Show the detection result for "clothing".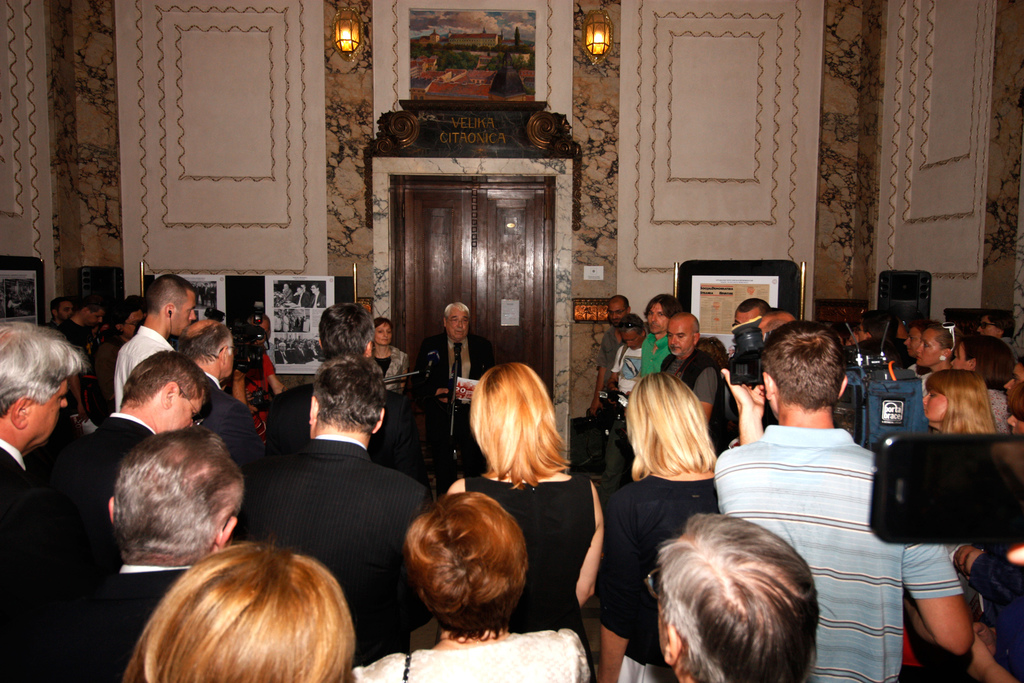
{"left": 590, "top": 329, "right": 623, "bottom": 390}.
